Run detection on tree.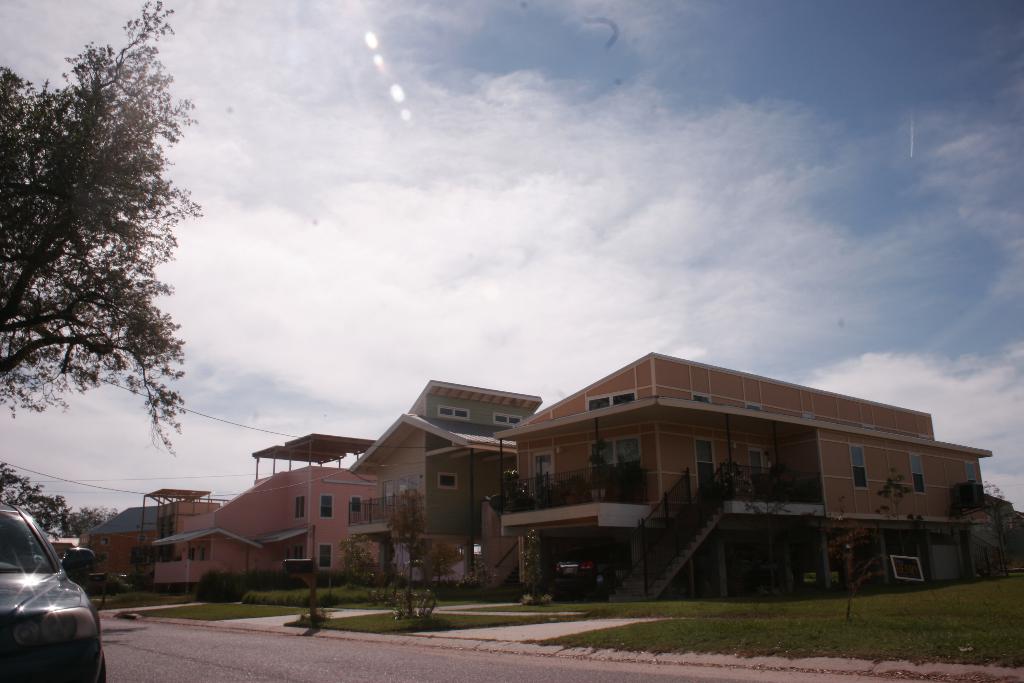
Result: detection(723, 458, 794, 598).
